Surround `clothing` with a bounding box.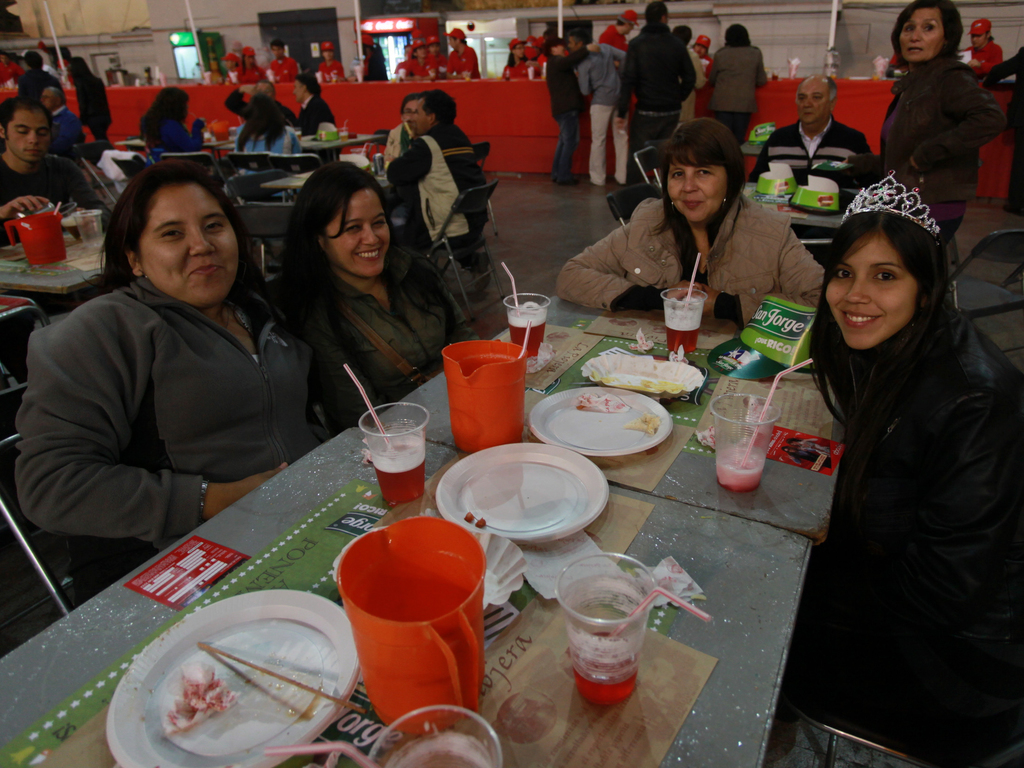
BBox(22, 67, 63, 102).
